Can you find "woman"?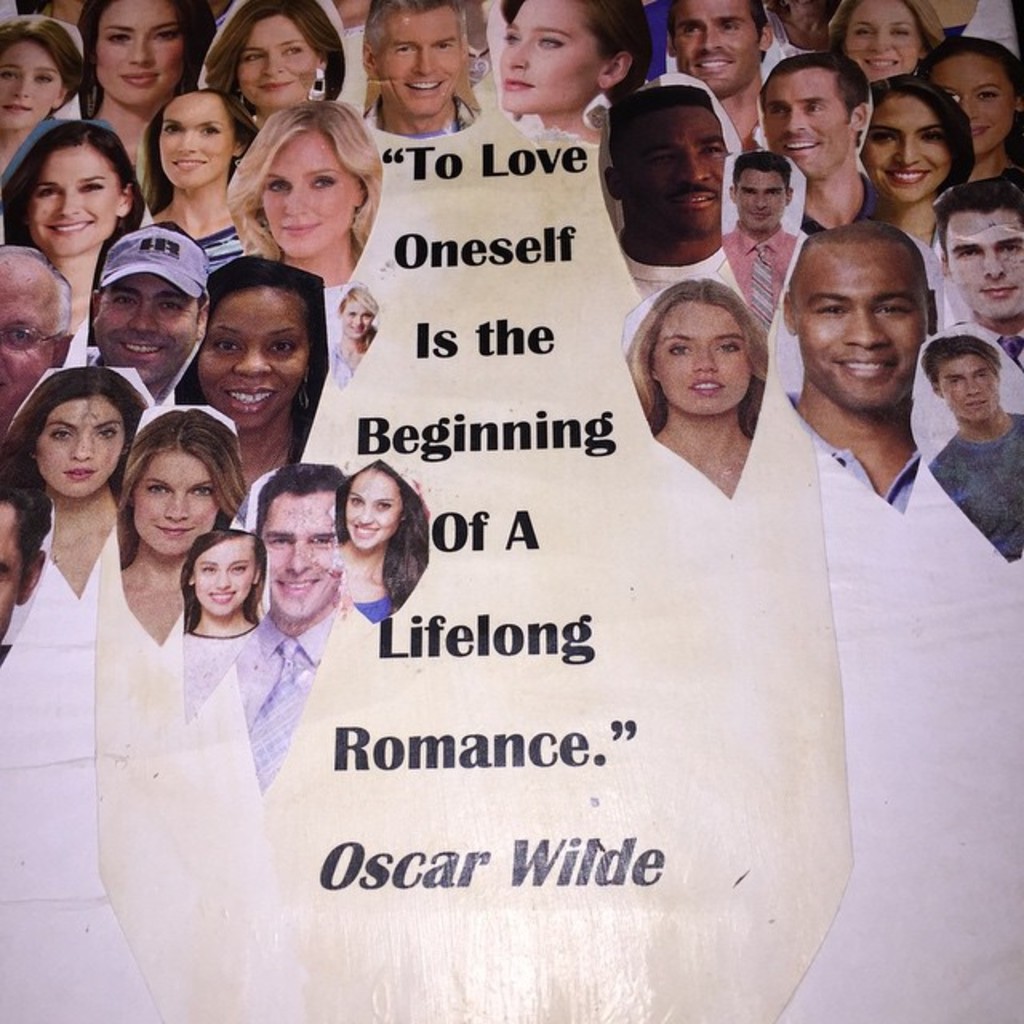
Yes, bounding box: detection(117, 406, 245, 642).
